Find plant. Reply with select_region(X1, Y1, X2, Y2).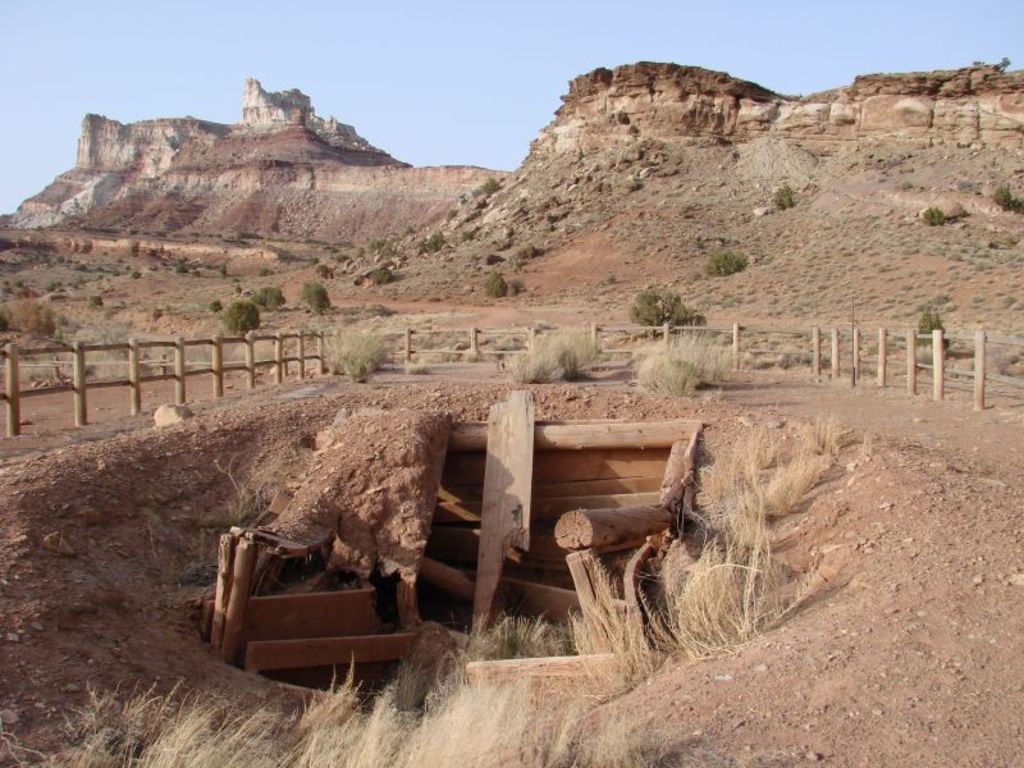
select_region(372, 262, 397, 283).
